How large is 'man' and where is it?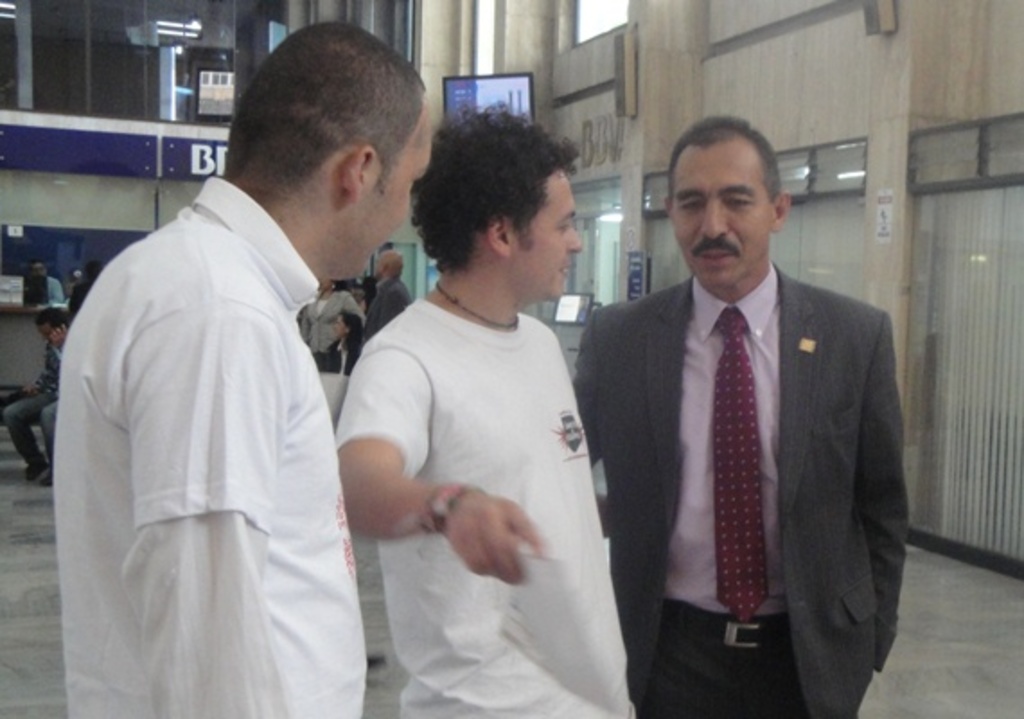
Bounding box: 50:18:435:717.
